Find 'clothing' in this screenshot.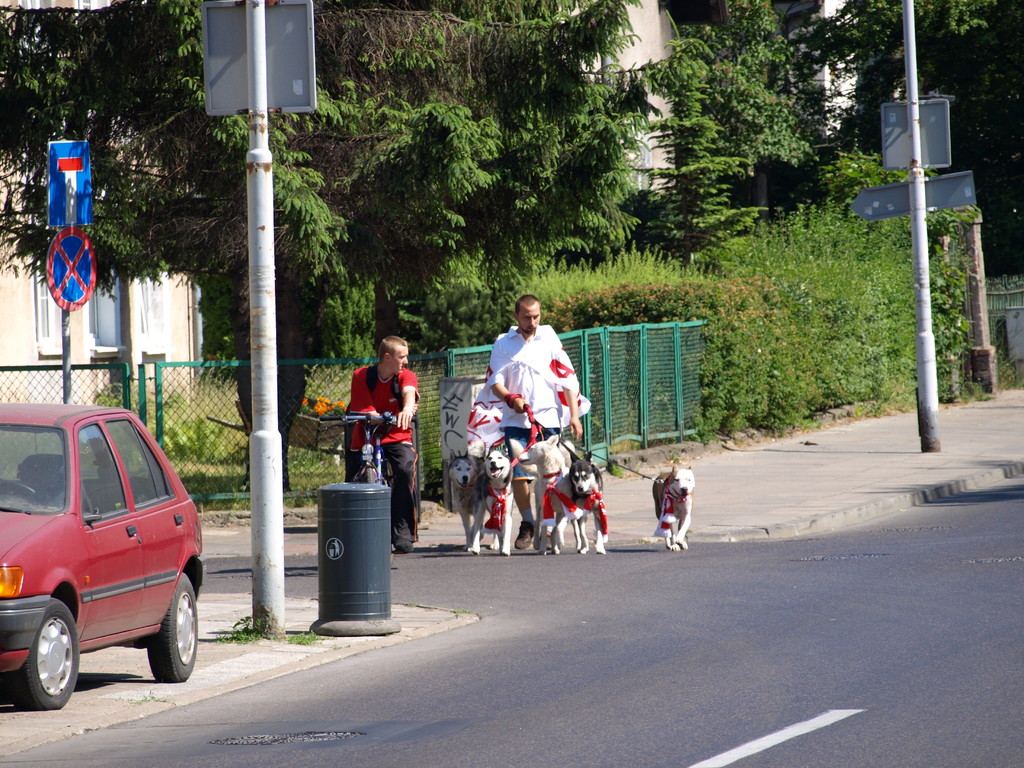
The bounding box for 'clothing' is (left=484, top=316, right=579, bottom=470).
